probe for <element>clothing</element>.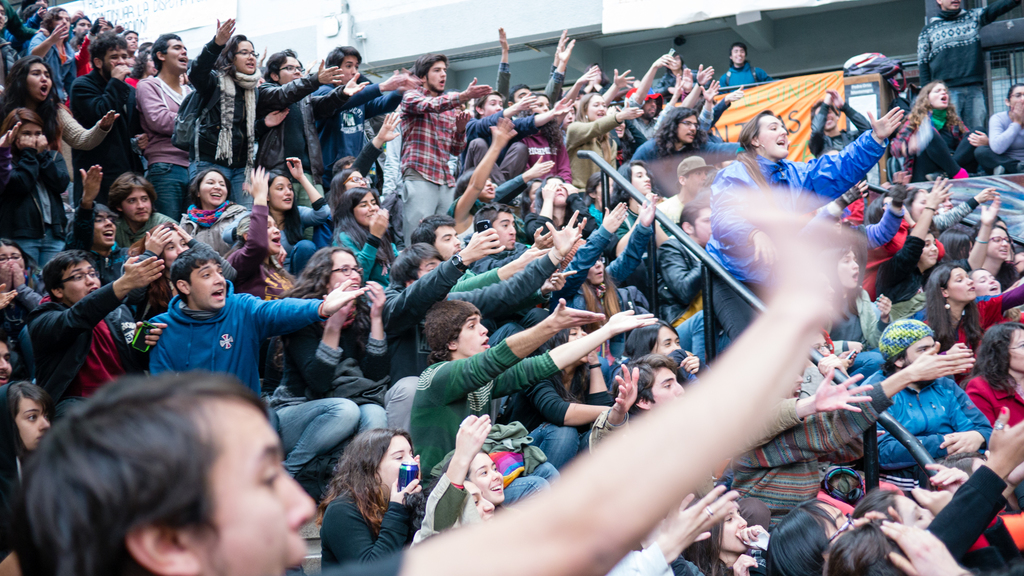
Probe result: l=463, t=242, r=531, b=278.
